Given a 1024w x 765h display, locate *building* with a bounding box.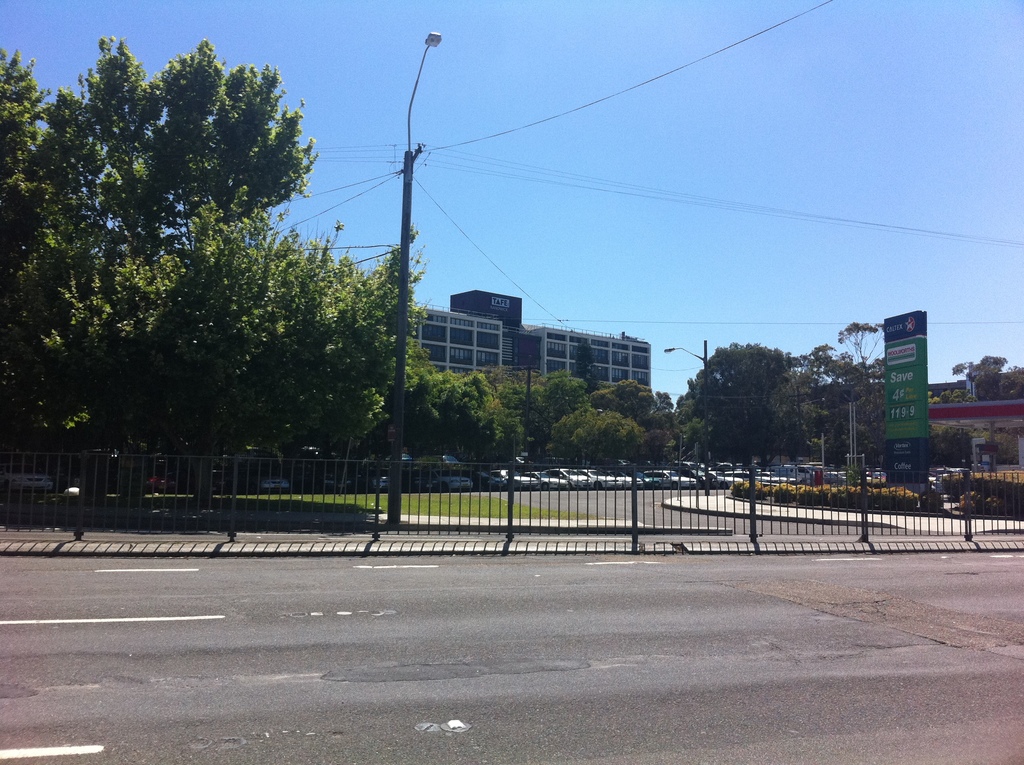
Located: <bbox>406, 286, 656, 393</bbox>.
